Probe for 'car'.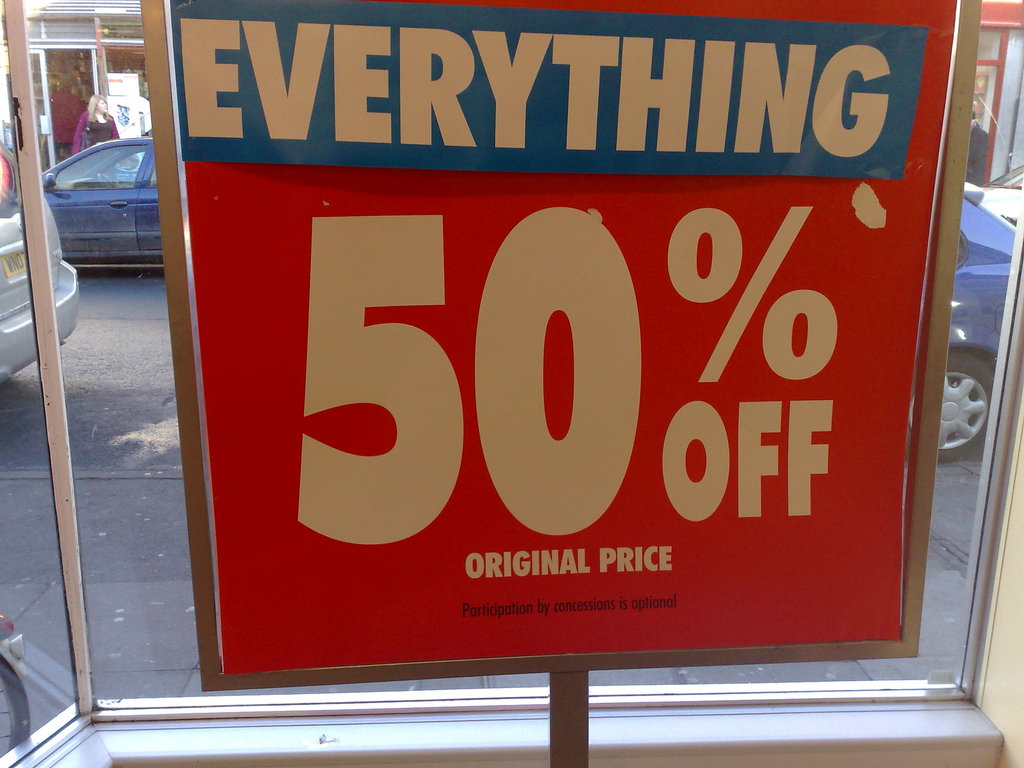
Probe result: box=[913, 193, 1017, 461].
